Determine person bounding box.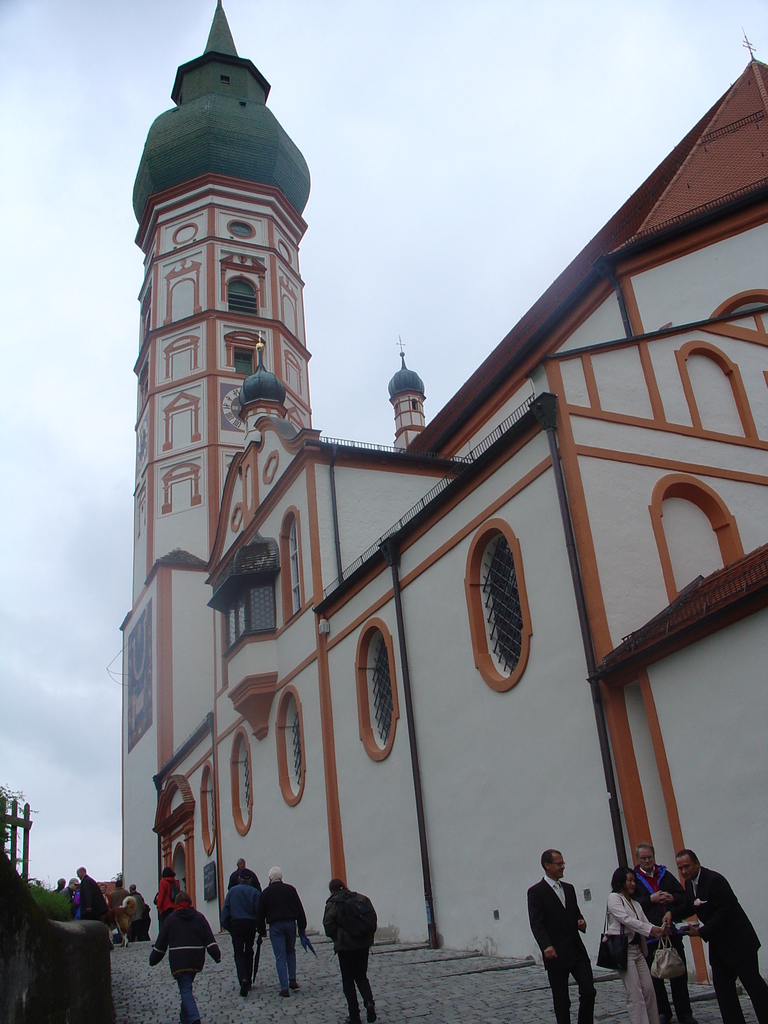
Determined: {"x1": 214, "y1": 868, "x2": 267, "y2": 994}.
